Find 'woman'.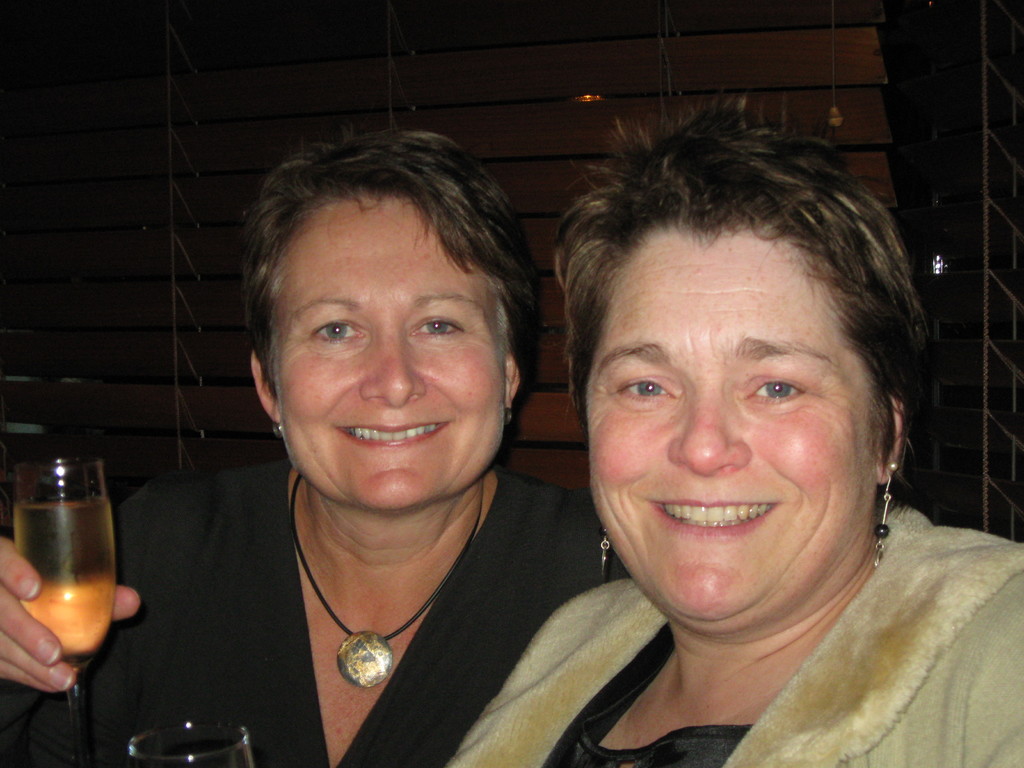
(0,130,628,767).
